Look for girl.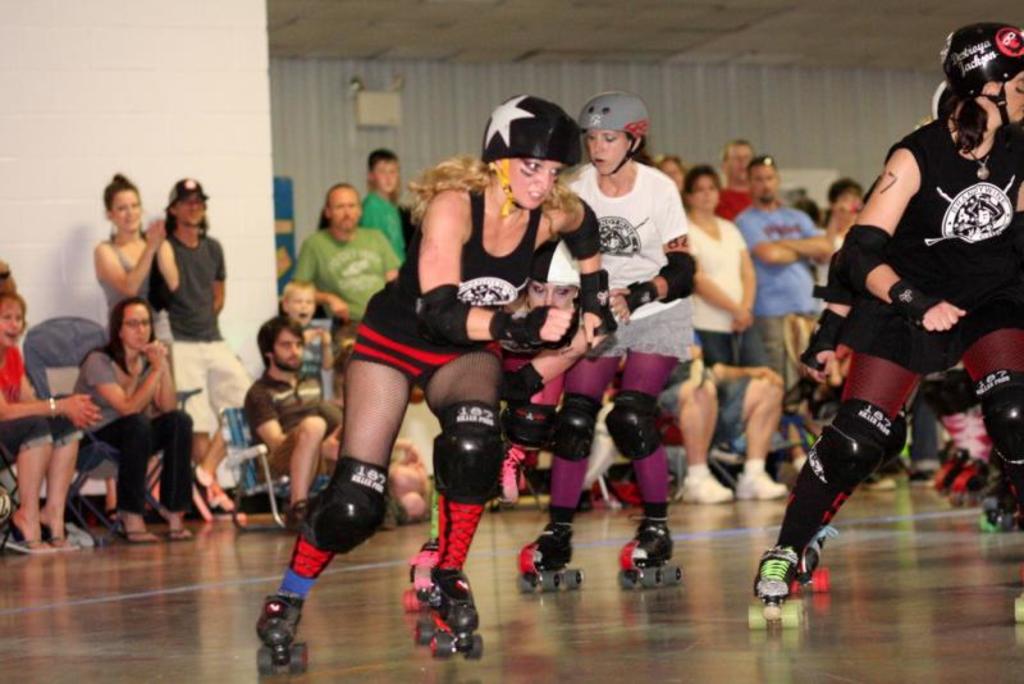
Found: [259, 95, 612, 671].
